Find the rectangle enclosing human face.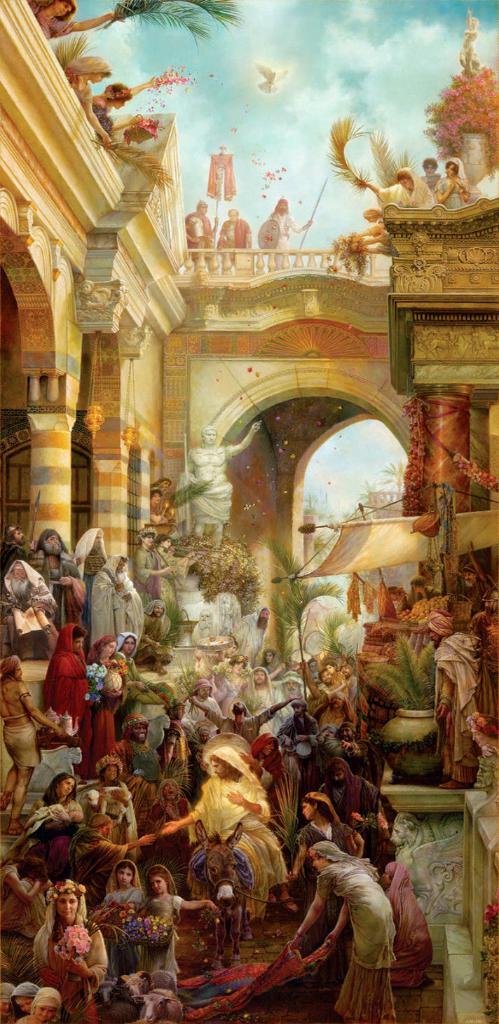
box=[200, 208, 207, 210].
